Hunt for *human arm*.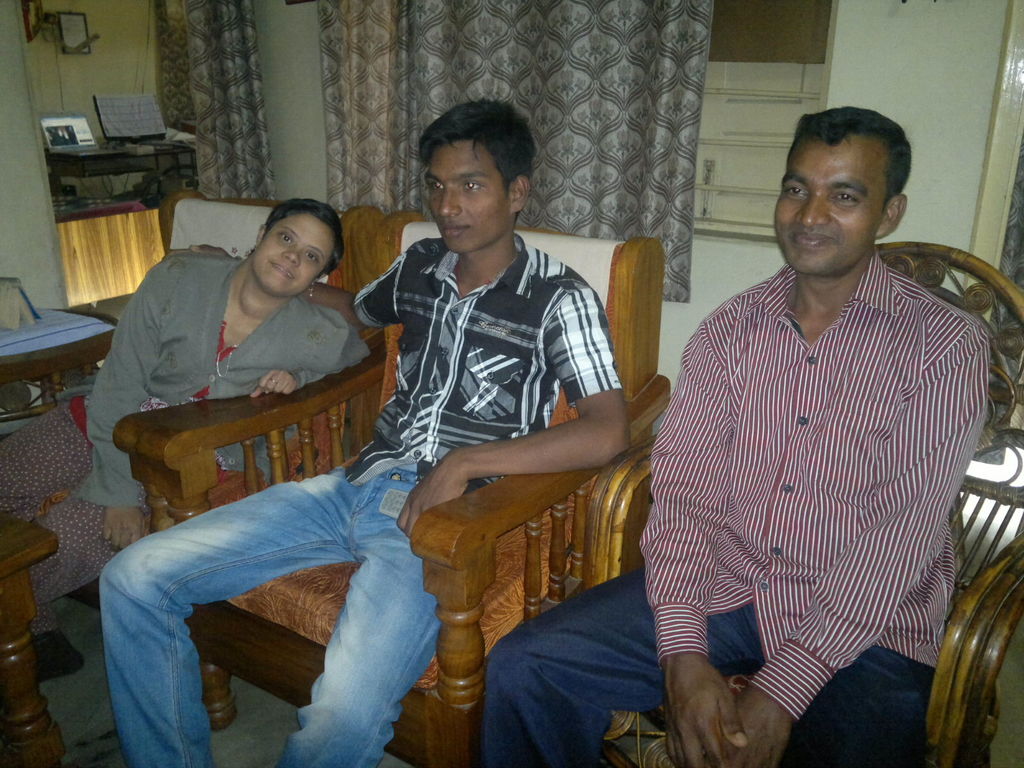
Hunted down at left=638, top=320, right=755, bottom=767.
